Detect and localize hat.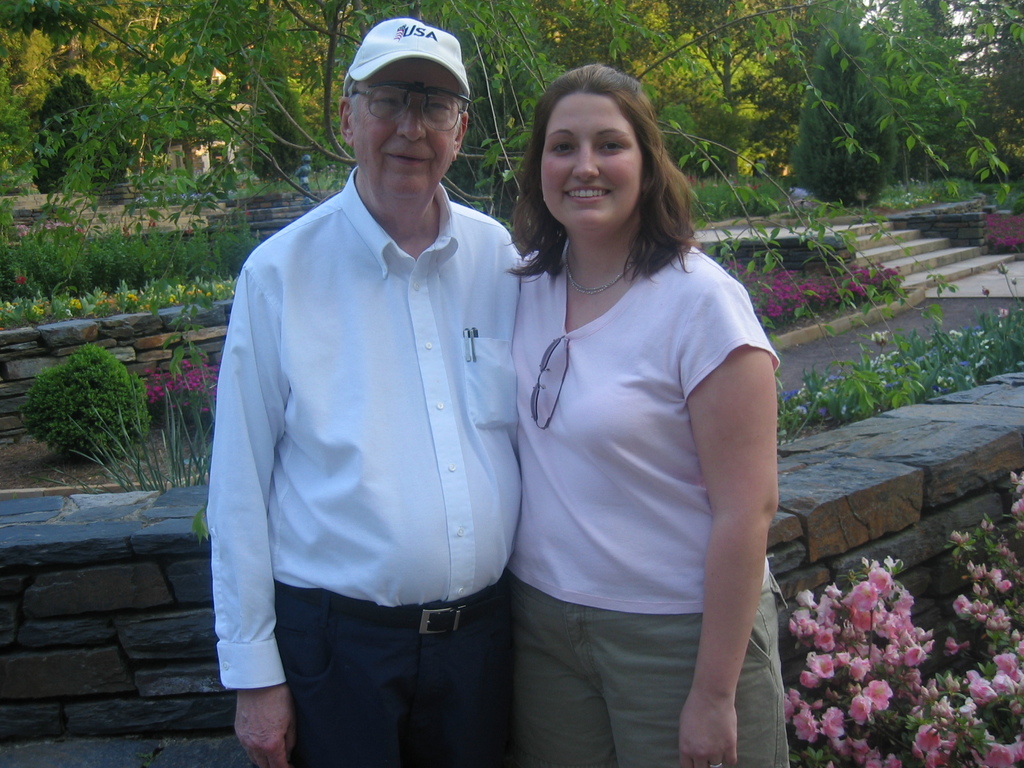
Localized at rect(342, 19, 470, 93).
